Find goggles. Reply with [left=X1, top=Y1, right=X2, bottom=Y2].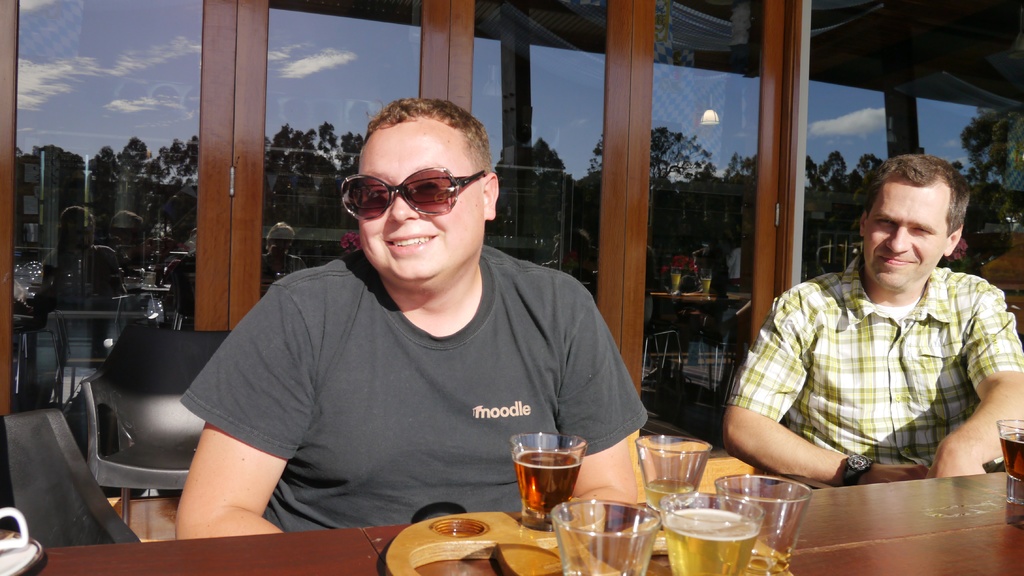
[left=337, top=154, right=488, bottom=214].
